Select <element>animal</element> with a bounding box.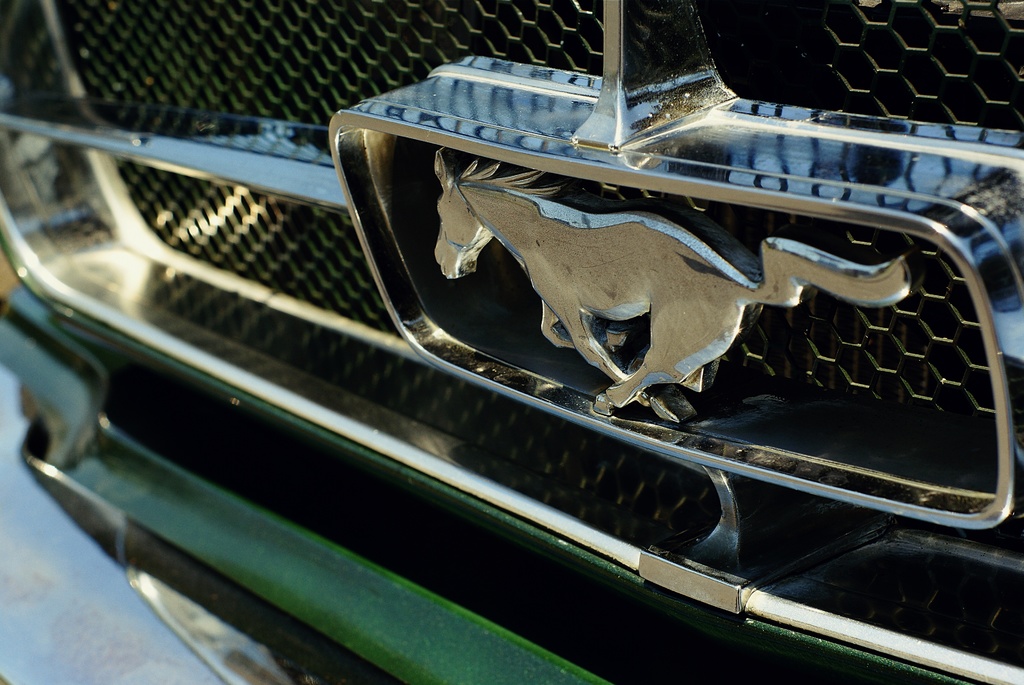
BBox(431, 148, 913, 420).
